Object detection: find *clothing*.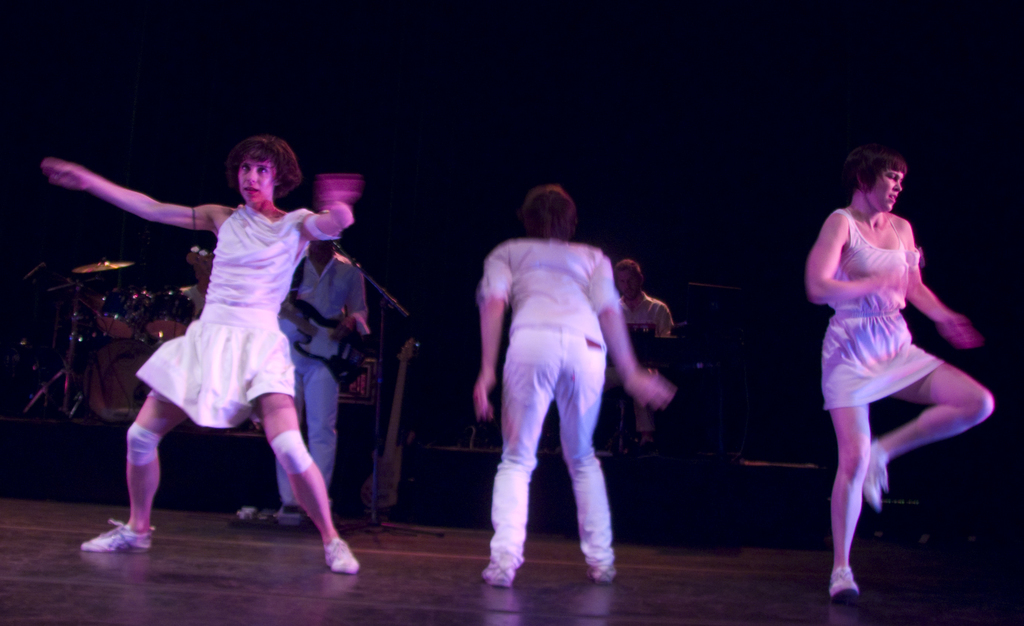
select_region(181, 285, 206, 317).
